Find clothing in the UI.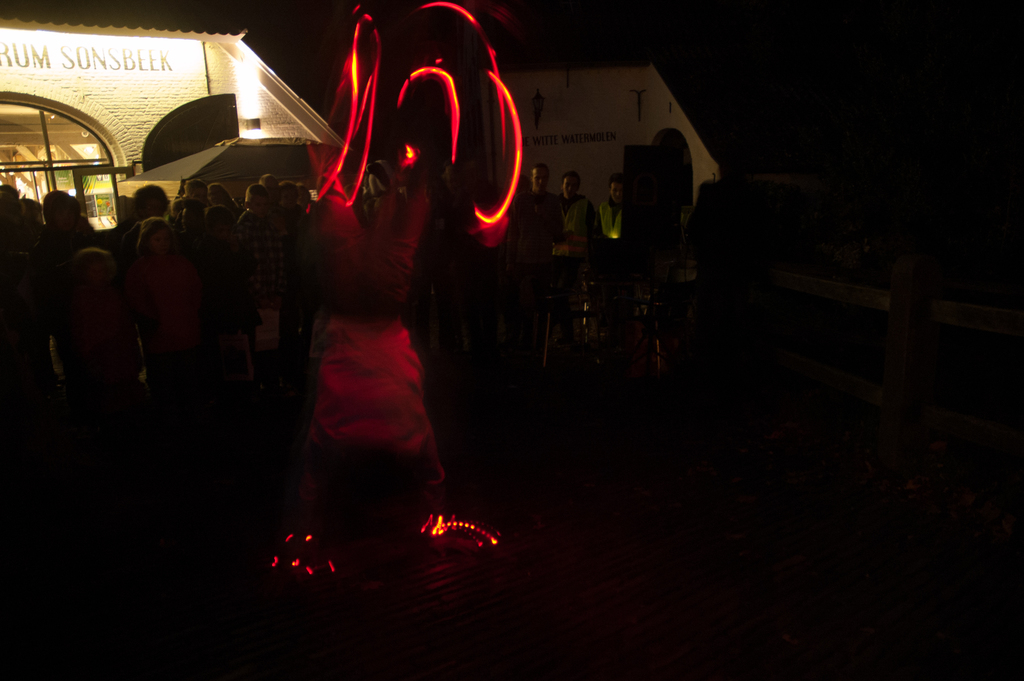
UI element at crop(551, 190, 598, 239).
